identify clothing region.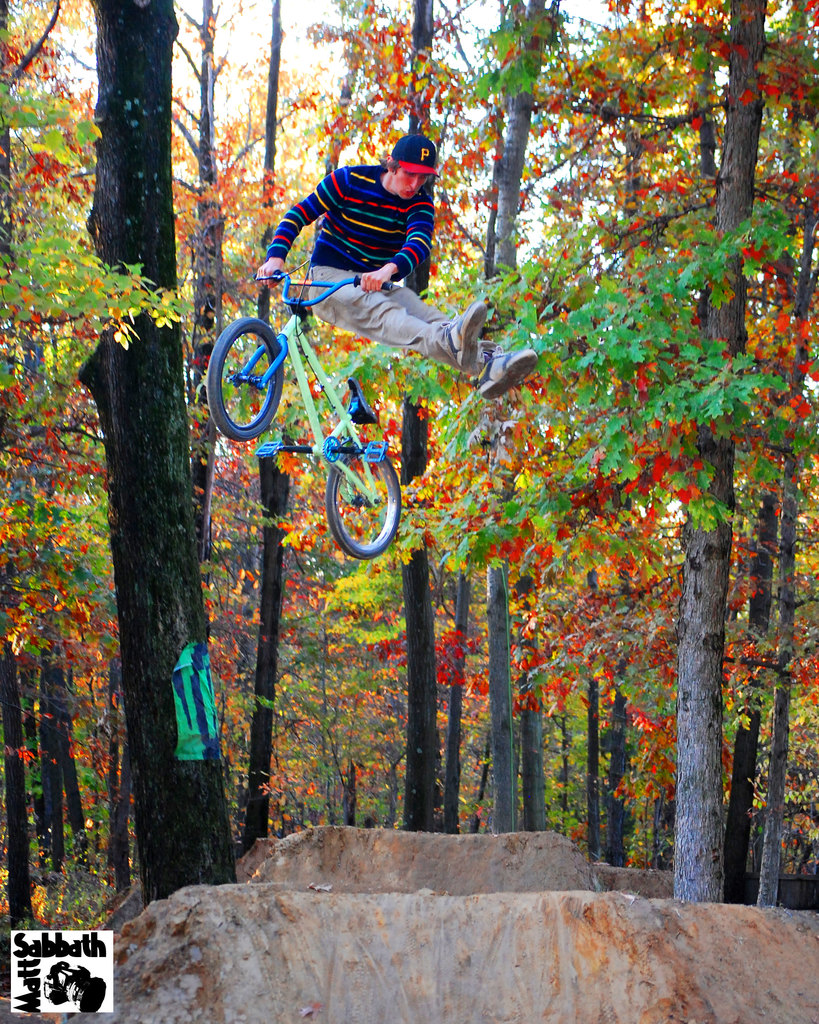
Region: [left=265, top=164, right=495, bottom=367].
